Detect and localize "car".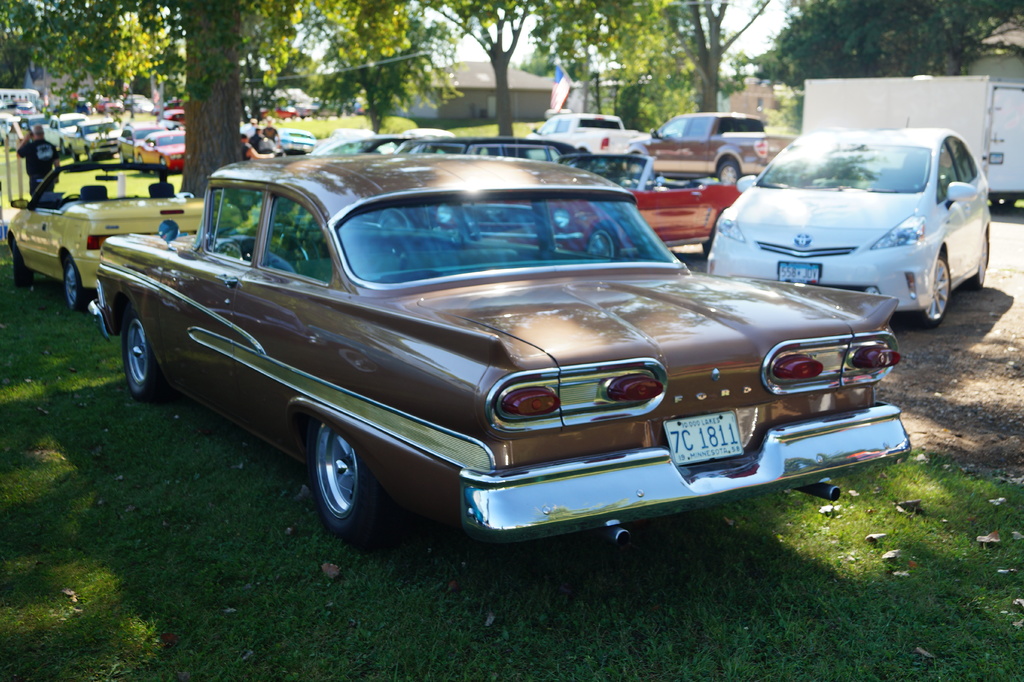
Localized at 628, 111, 794, 183.
